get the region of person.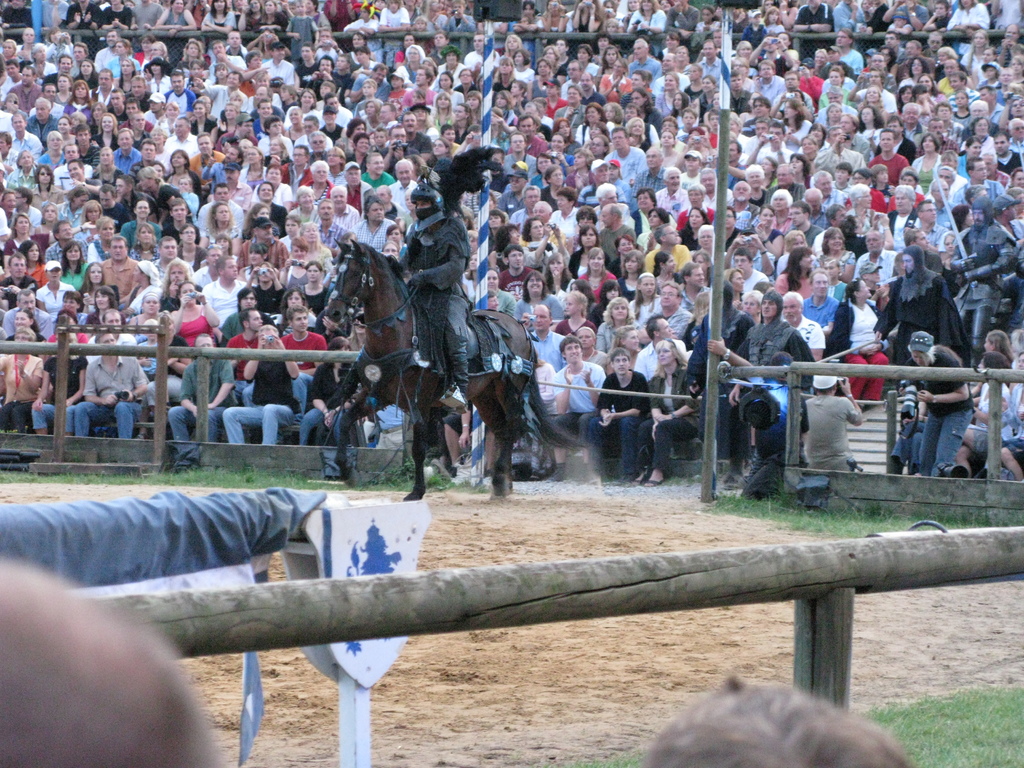
3, 244, 40, 300.
